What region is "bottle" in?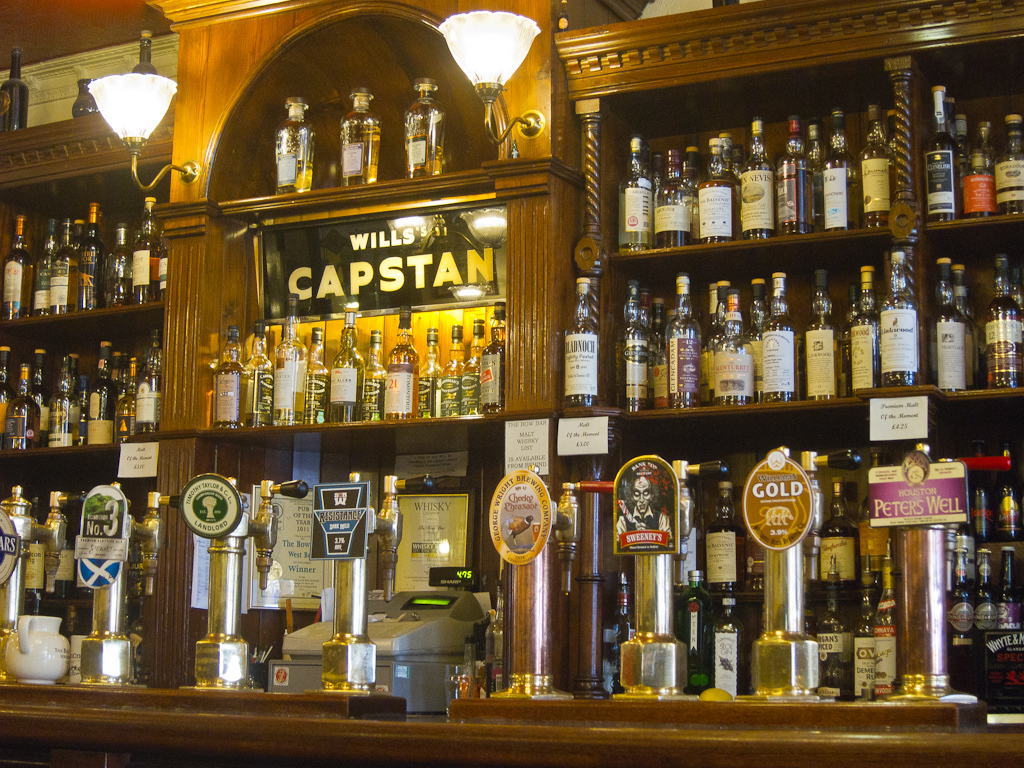
129:195:161:306.
